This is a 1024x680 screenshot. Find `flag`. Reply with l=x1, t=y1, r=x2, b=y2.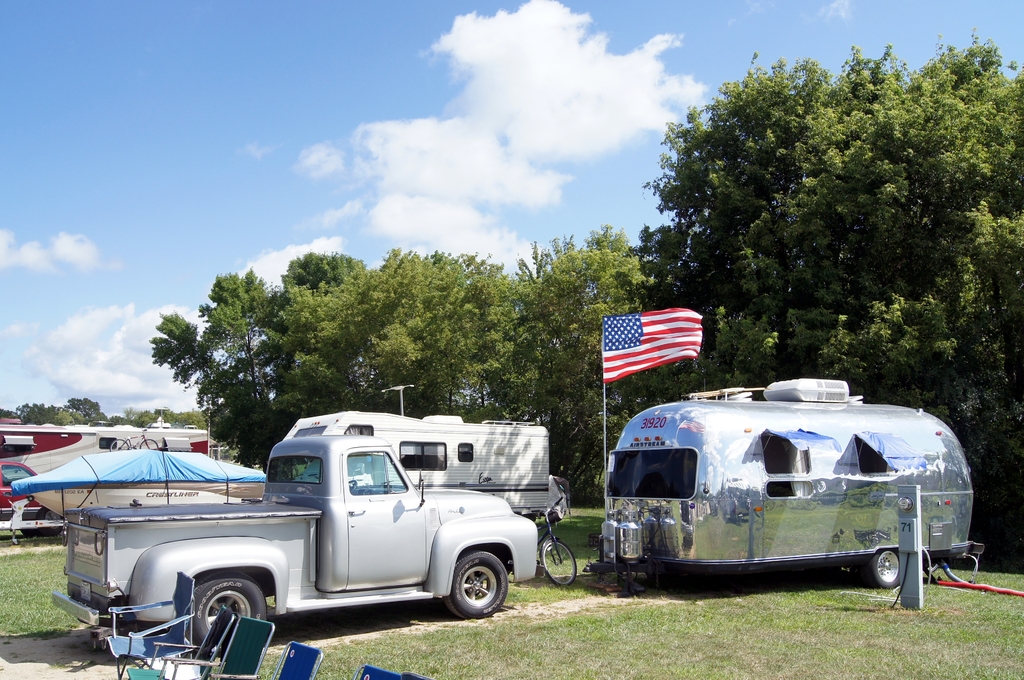
l=609, t=313, r=724, b=395.
